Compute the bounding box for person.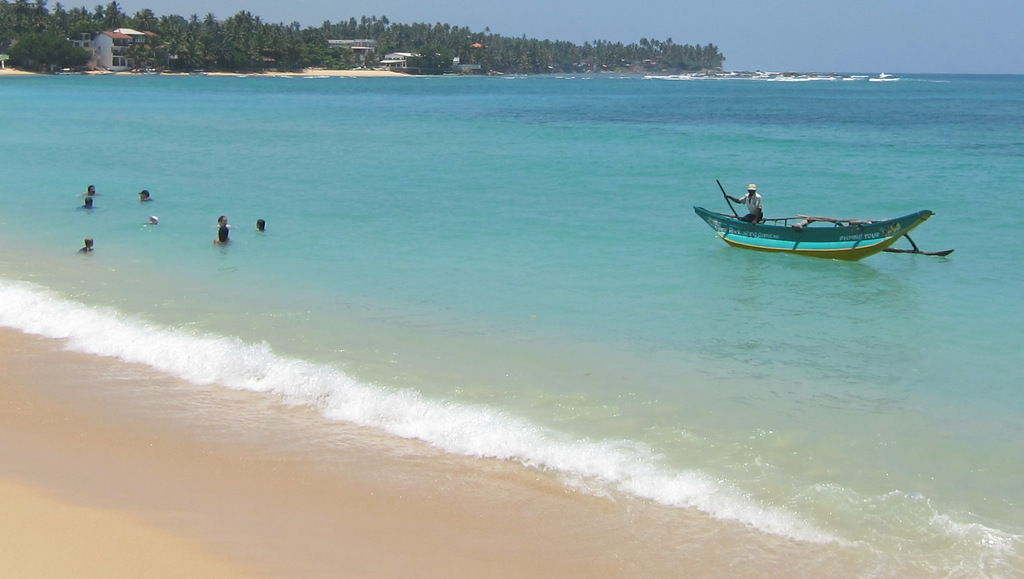
BBox(725, 184, 765, 220).
